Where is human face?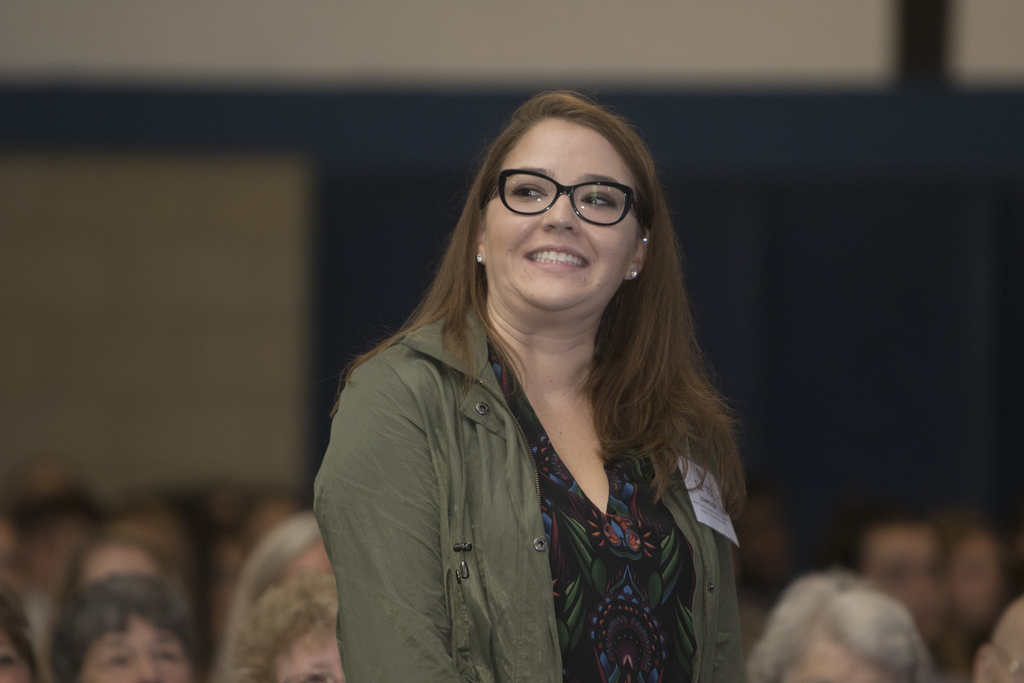
x1=278 y1=618 x2=343 y2=682.
